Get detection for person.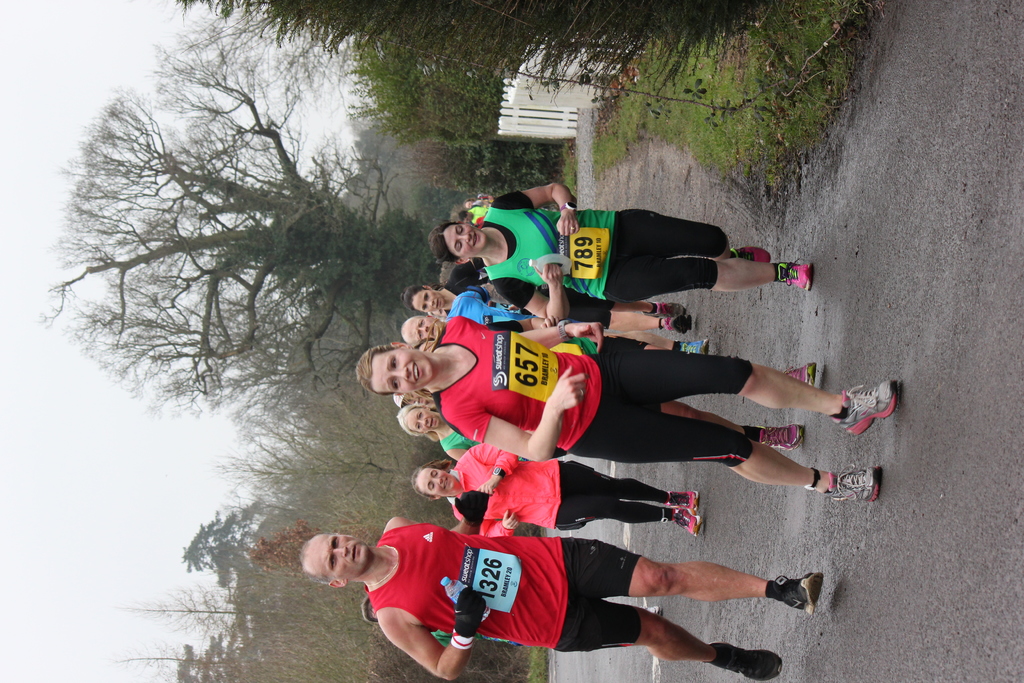
Detection: {"x1": 450, "y1": 169, "x2": 800, "y2": 342}.
